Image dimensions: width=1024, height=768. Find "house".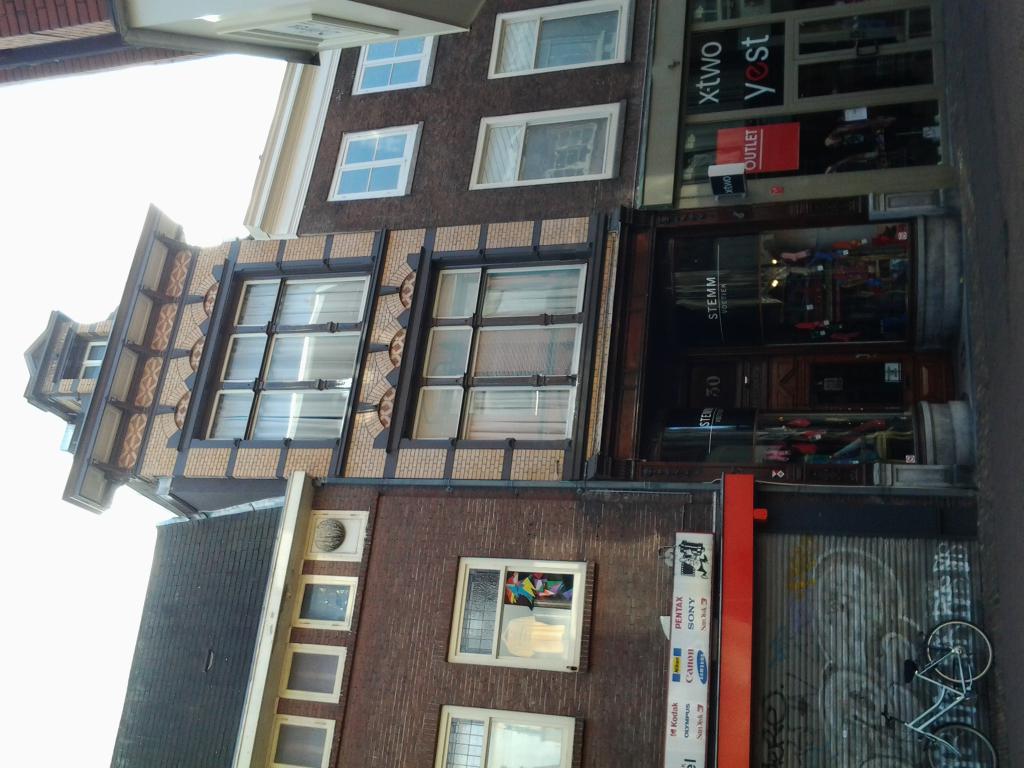
crop(13, 0, 938, 521).
